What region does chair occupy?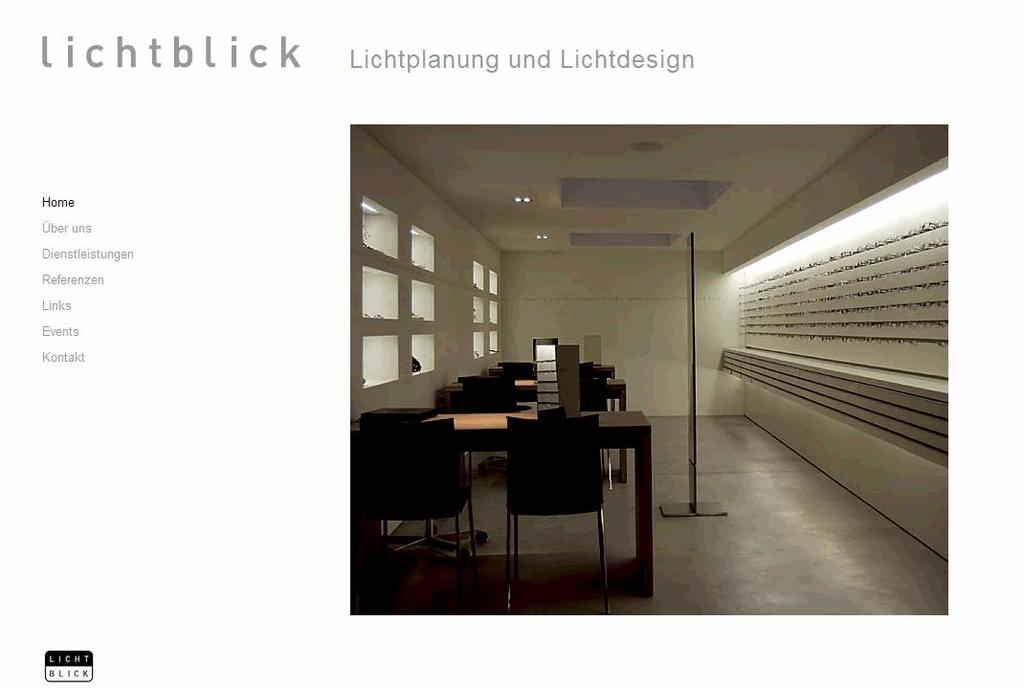
box(364, 390, 489, 588).
